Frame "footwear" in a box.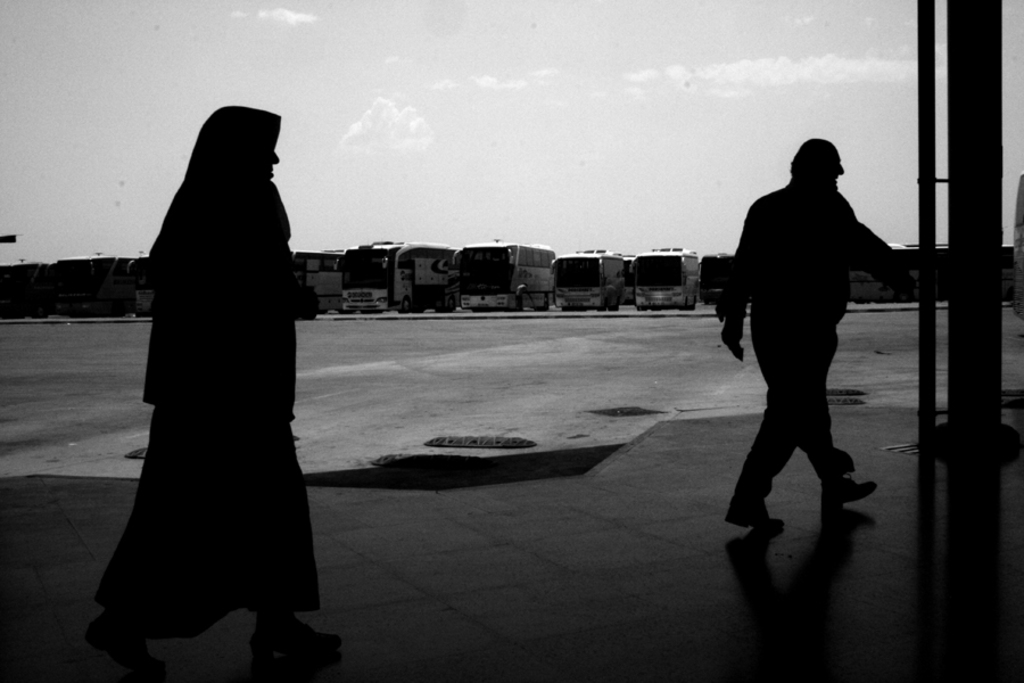
[left=818, top=459, right=881, bottom=510].
